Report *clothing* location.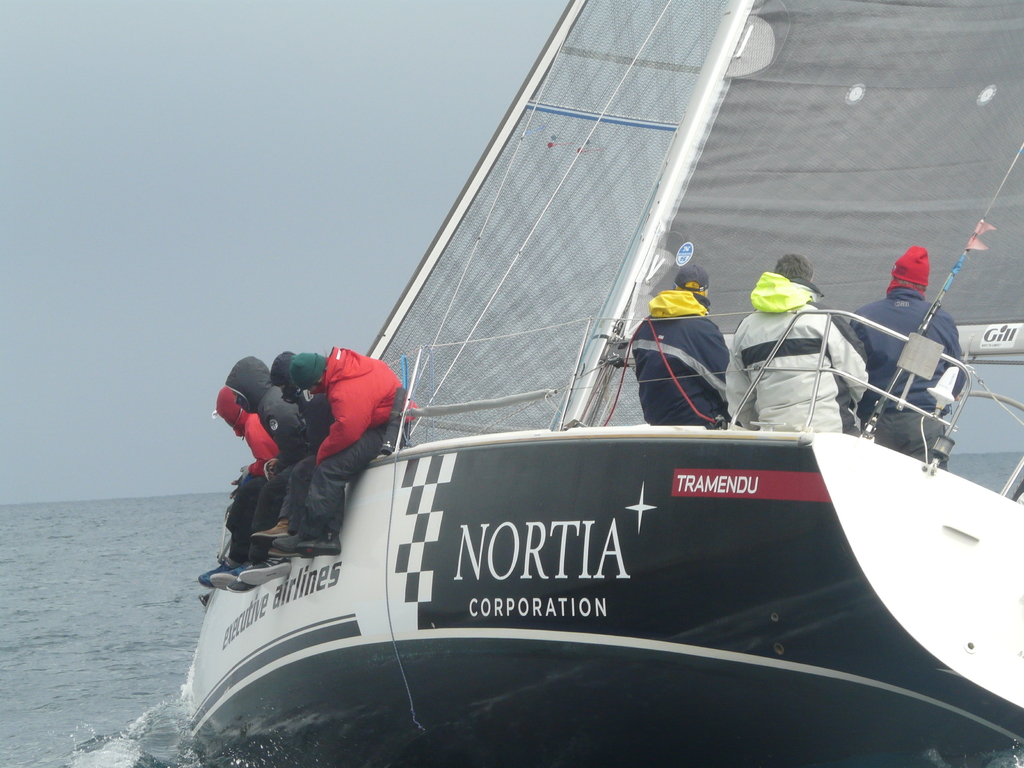
Report: 628 285 732 422.
